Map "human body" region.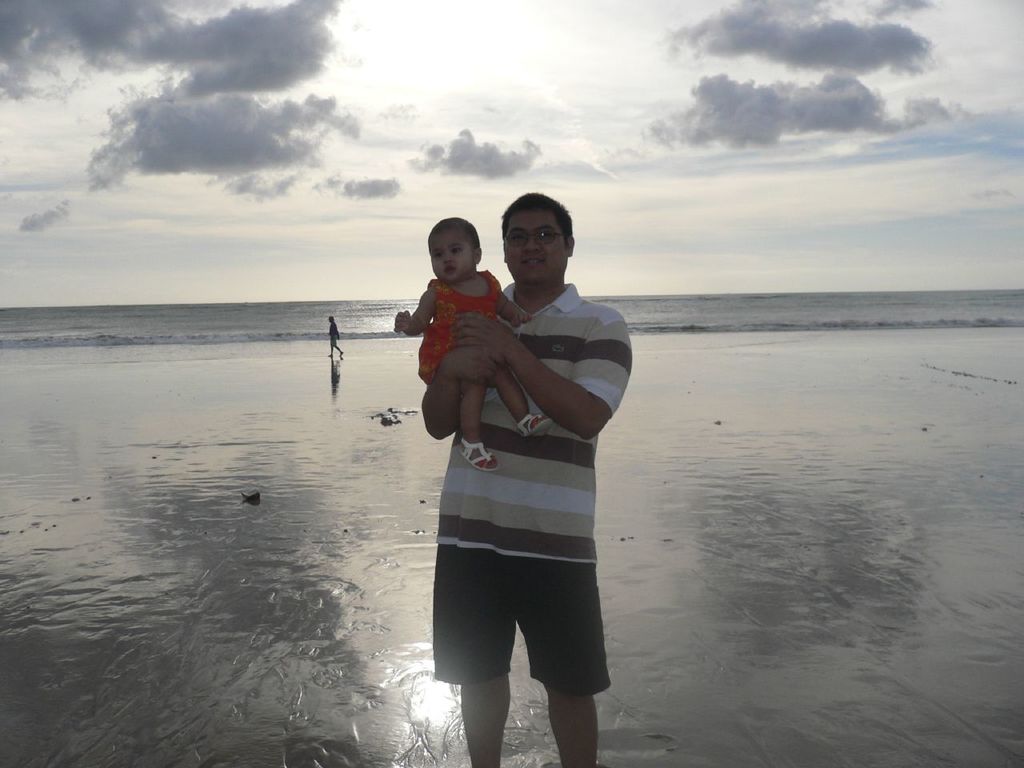
Mapped to [left=402, top=213, right=633, bottom=761].
